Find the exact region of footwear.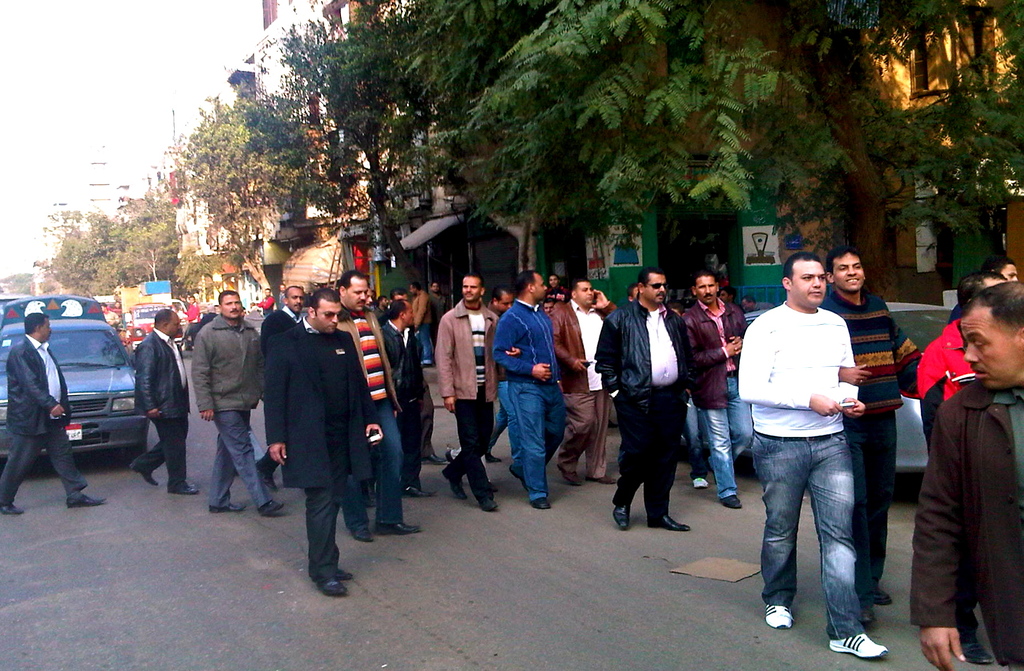
Exact region: l=166, t=483, r=199, b=494.
